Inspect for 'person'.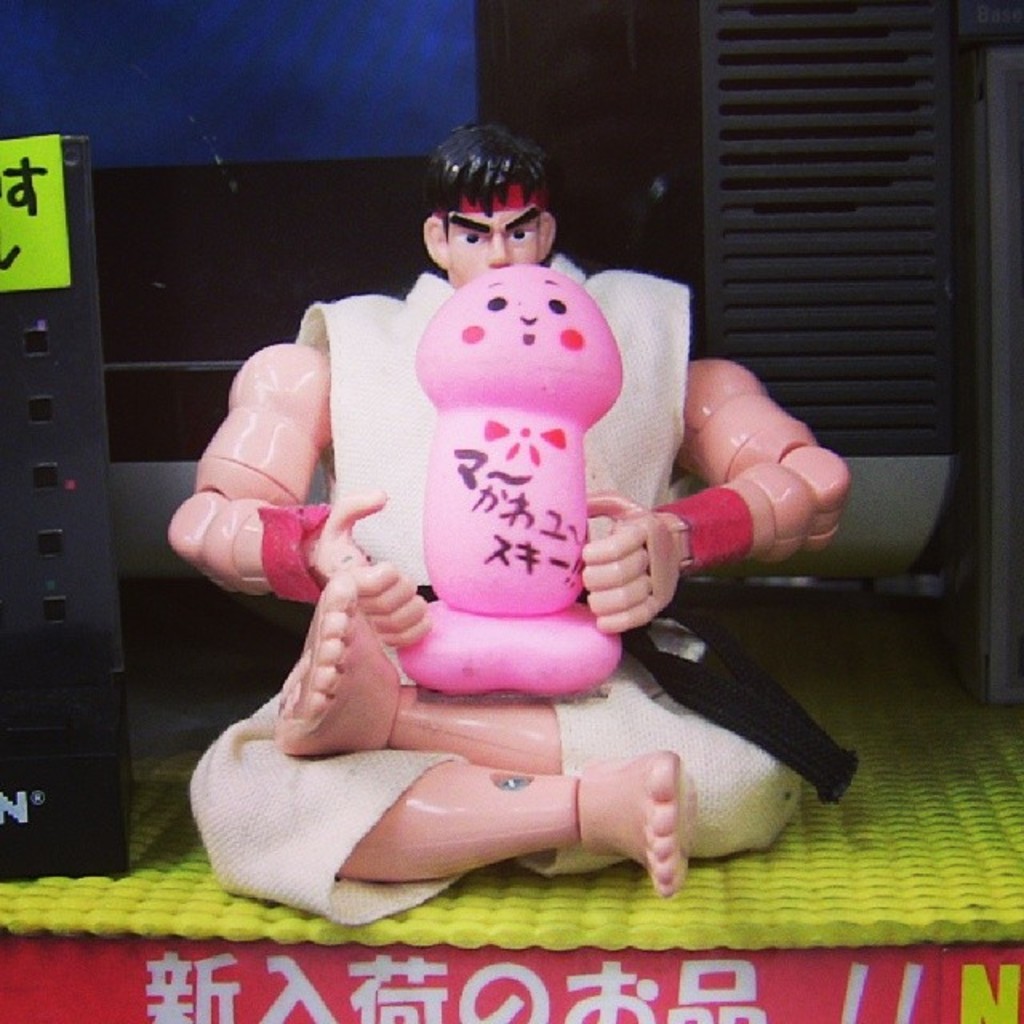
Inspection: [184, 125, 843, 928].
